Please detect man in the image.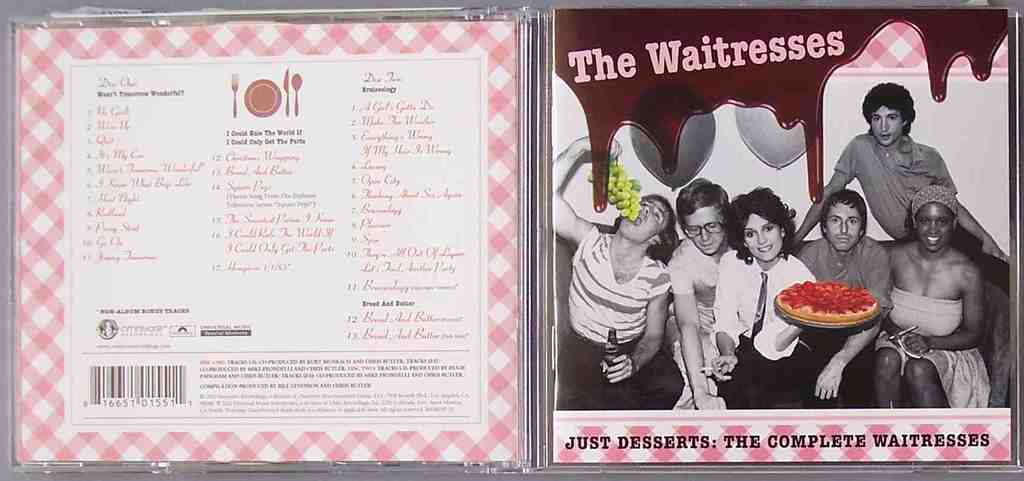
box(790, 79, 1010, 297).
